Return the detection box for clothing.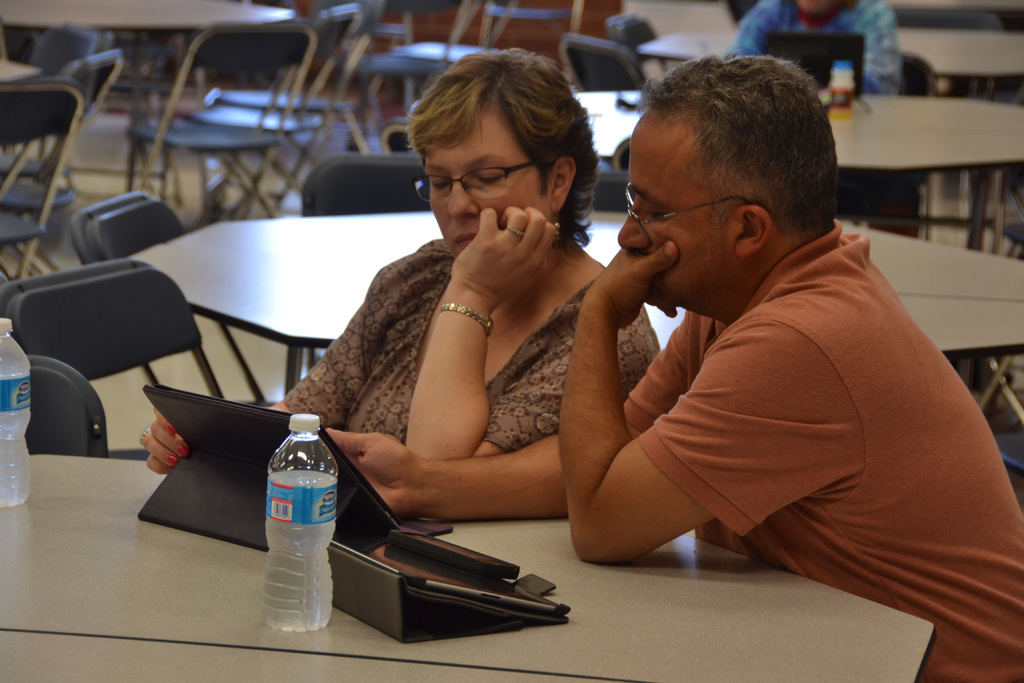
[left=623, top=220, right=1023, bottom=682].
